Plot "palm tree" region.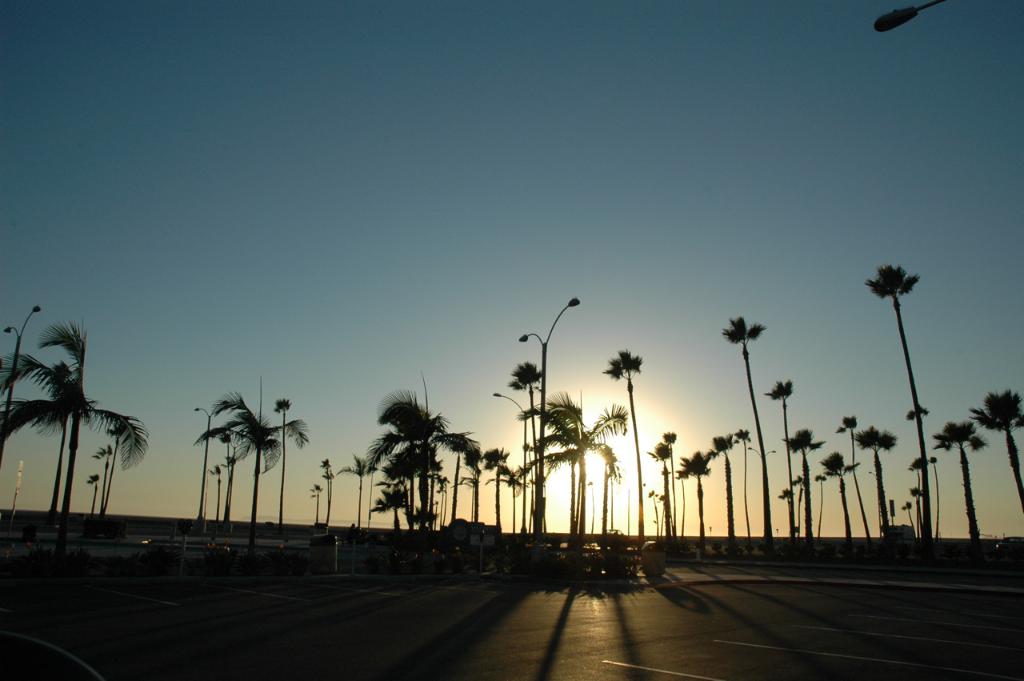
Plotted at (903, 403, 939, 540).
